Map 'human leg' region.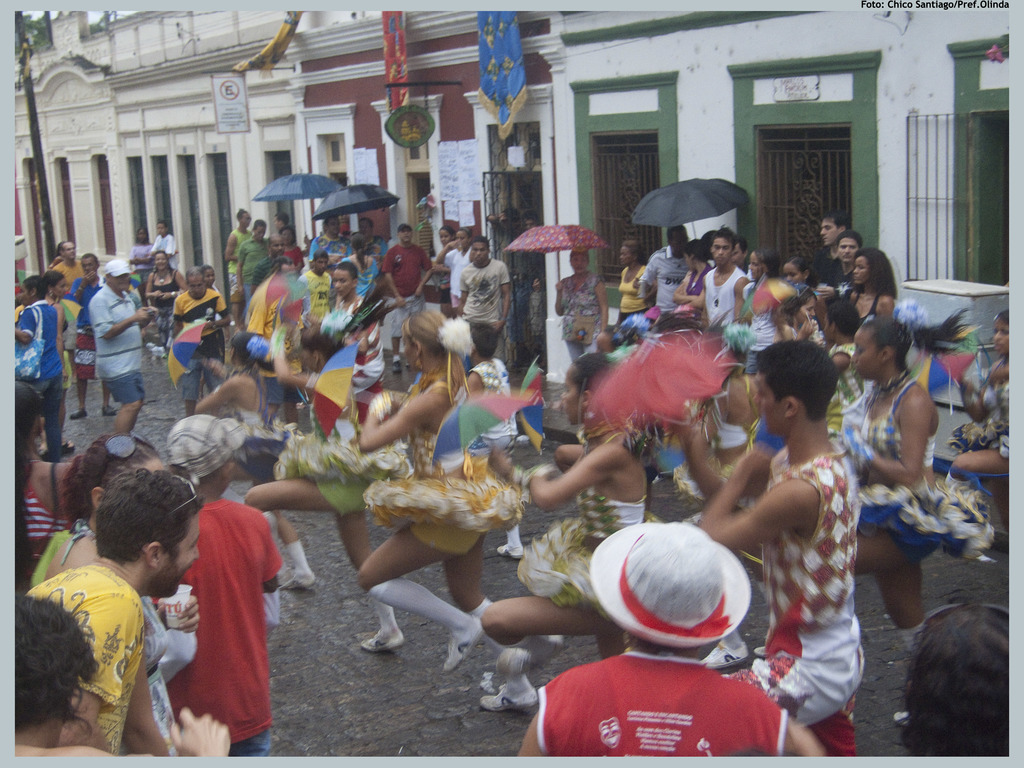
Mapped to 571/341/589/361.
